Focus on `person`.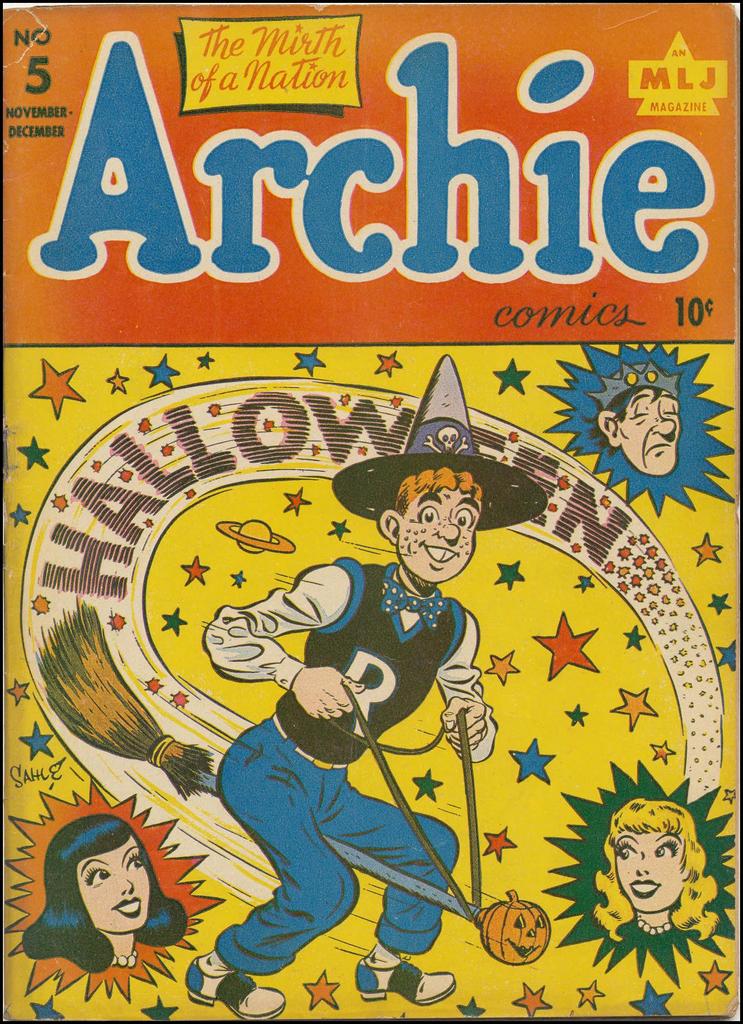
Focused at 585:798:725:961.
